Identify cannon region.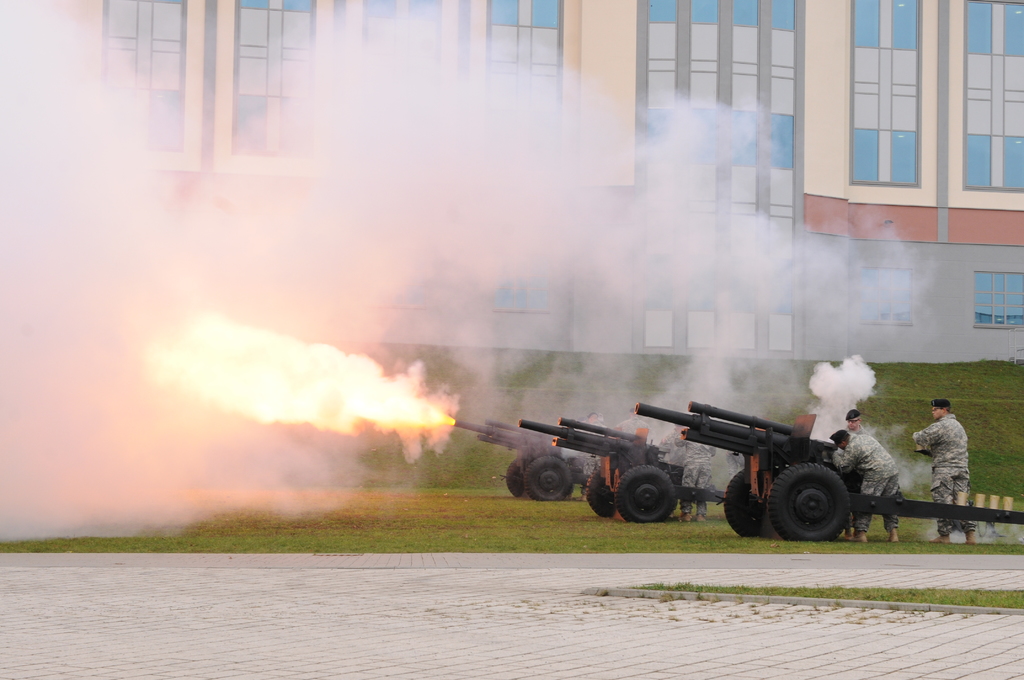
Region: select_region(515, 412, 726, 520).
